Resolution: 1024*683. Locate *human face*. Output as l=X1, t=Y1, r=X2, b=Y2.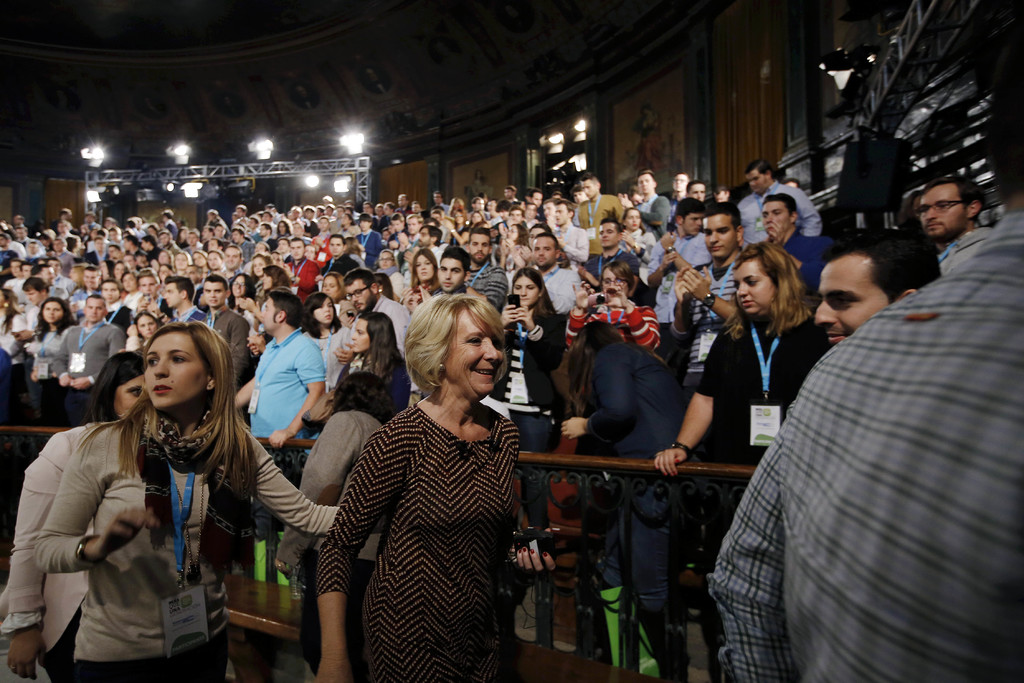
l=349, t=321, r=371, b=352.
